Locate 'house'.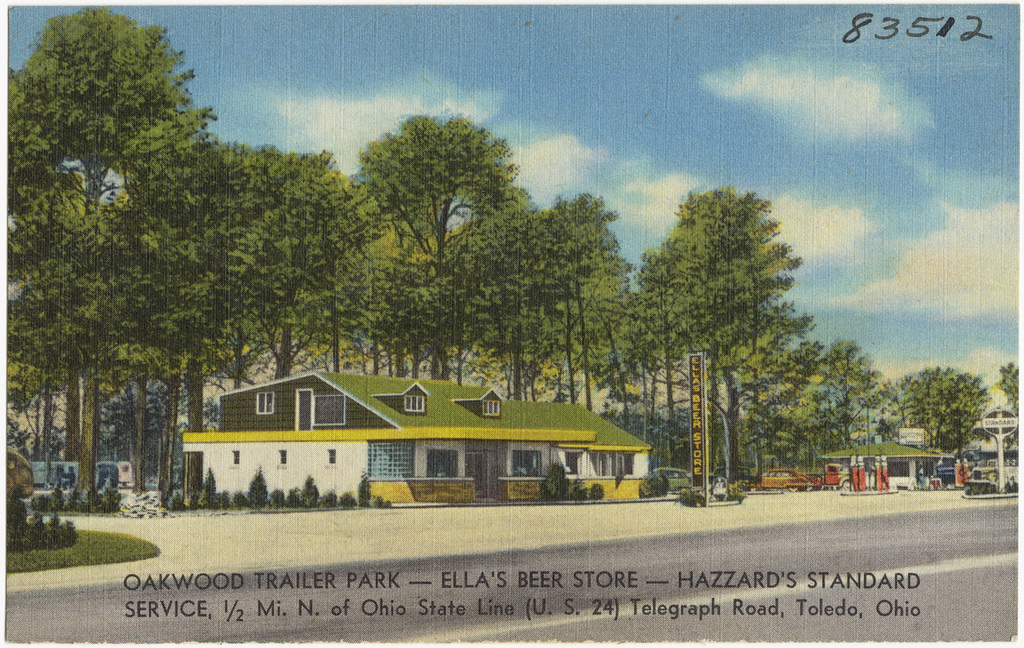
Bounding box: <region>180, 364, 546, 490</region>.
